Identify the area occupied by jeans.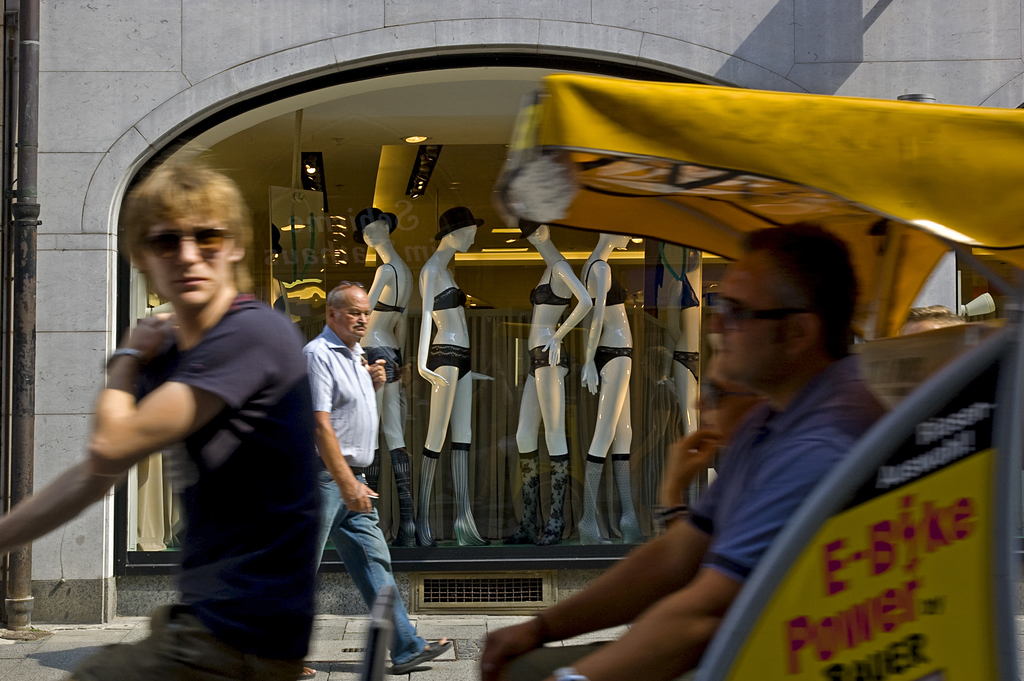
Area: (left=305, top=476, right=409, bottom=664).
